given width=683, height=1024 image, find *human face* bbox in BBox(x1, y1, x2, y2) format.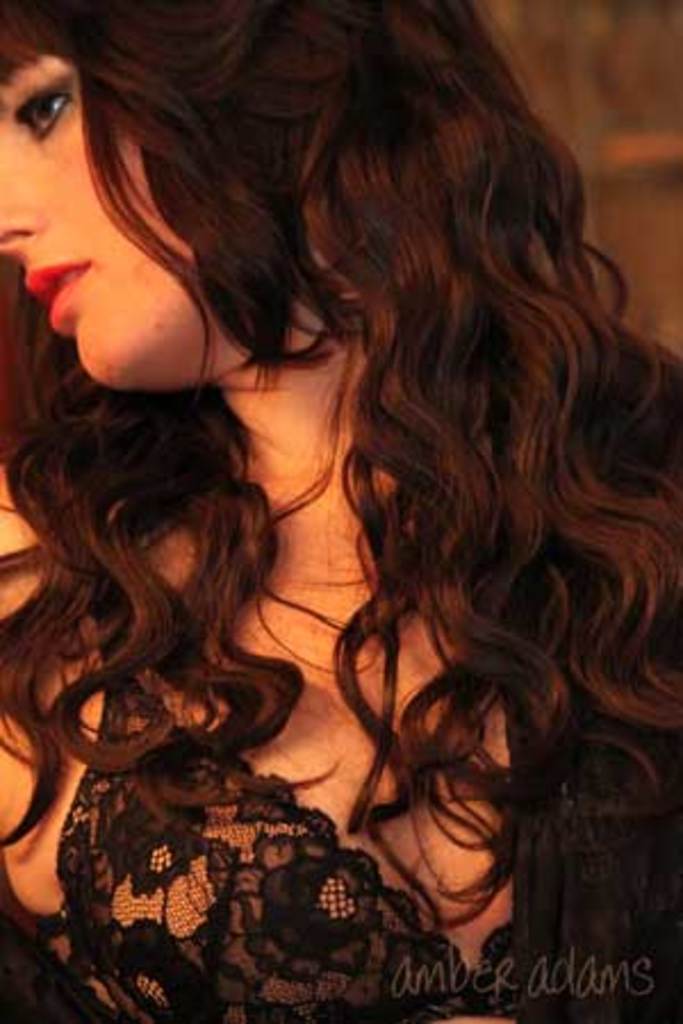
BBox(0, 39, 330, 382).
